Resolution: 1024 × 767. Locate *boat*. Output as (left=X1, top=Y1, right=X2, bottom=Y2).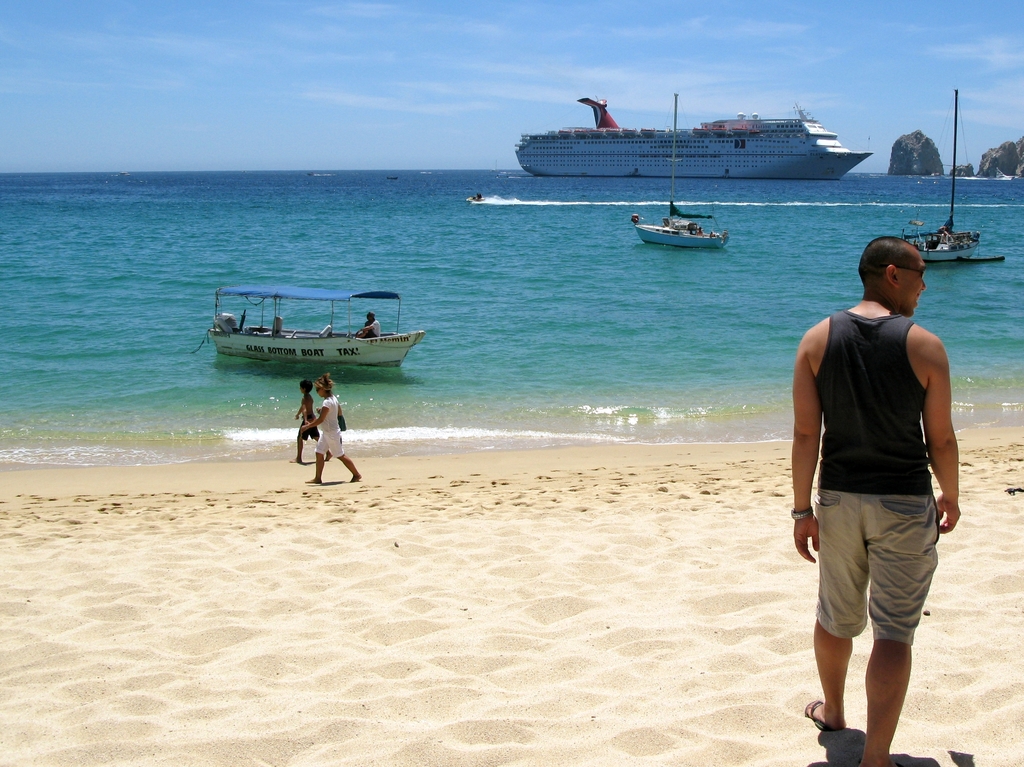
(left=633, top=92, right=727, bottom=252).
